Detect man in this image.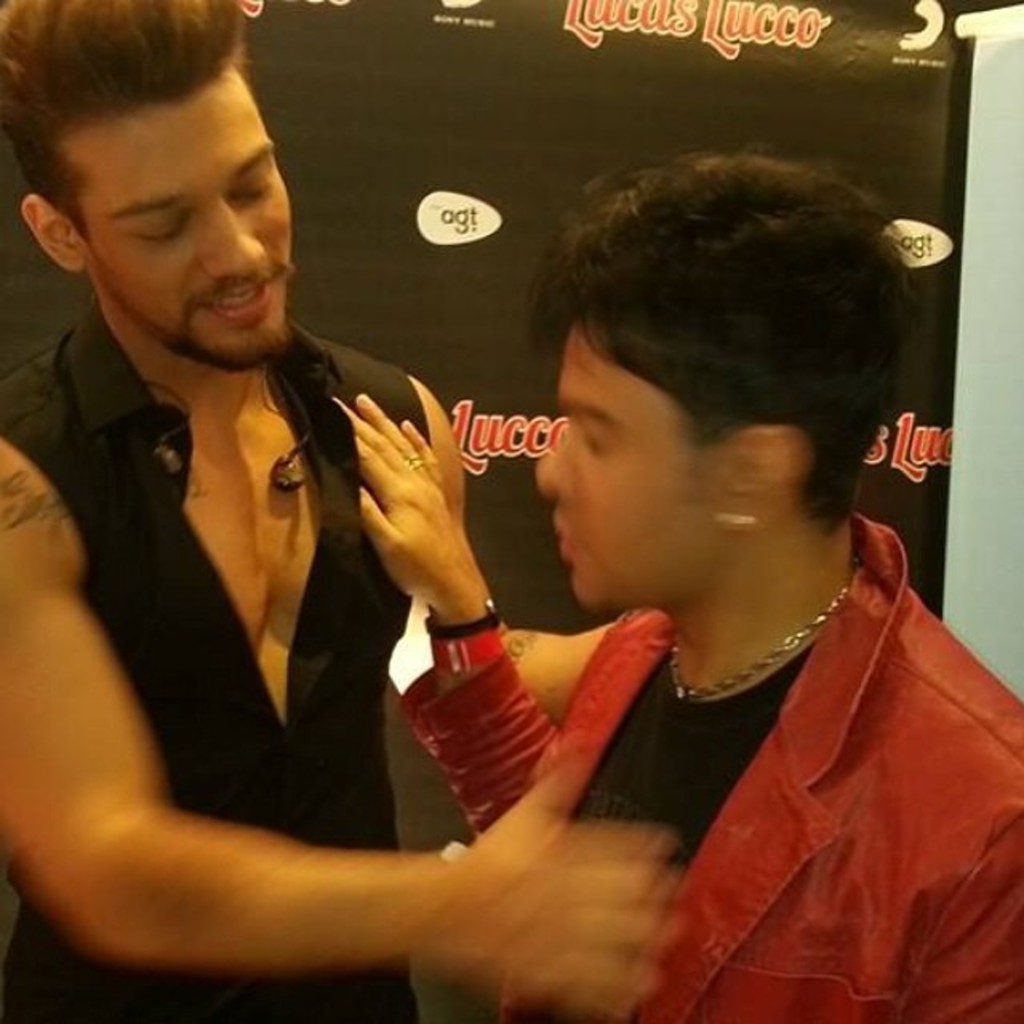
Detection: left=0, top=0, right=707, bottom=1022.
